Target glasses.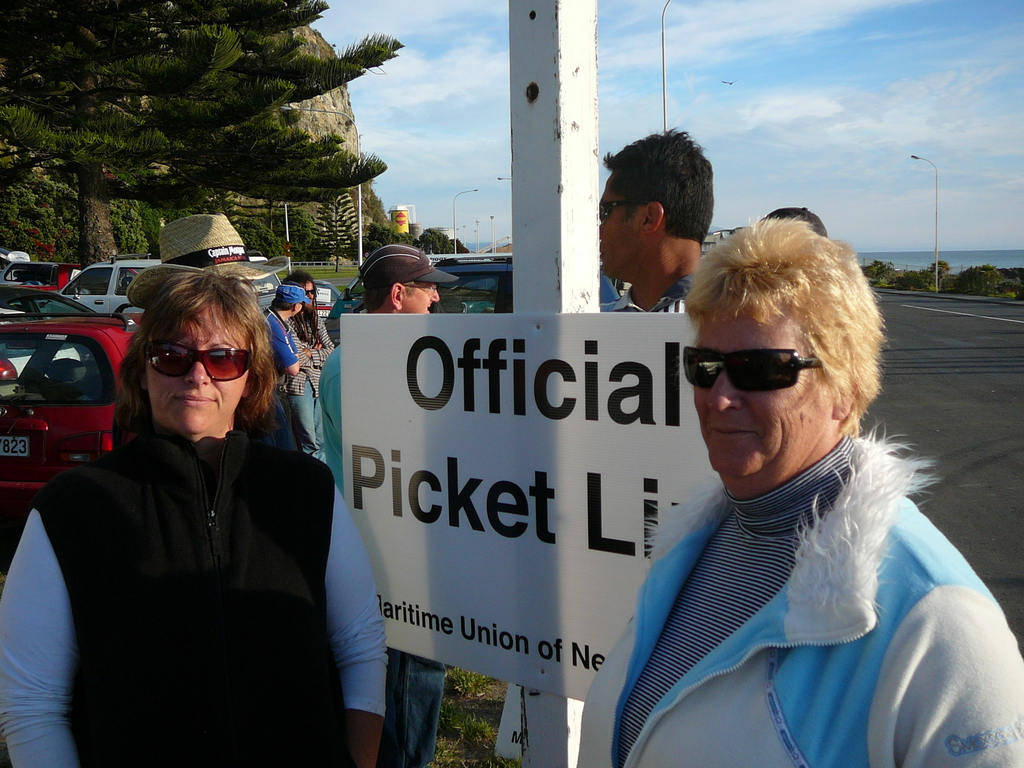
Target region: (left=593, top=194, right=667, bottom=221).
